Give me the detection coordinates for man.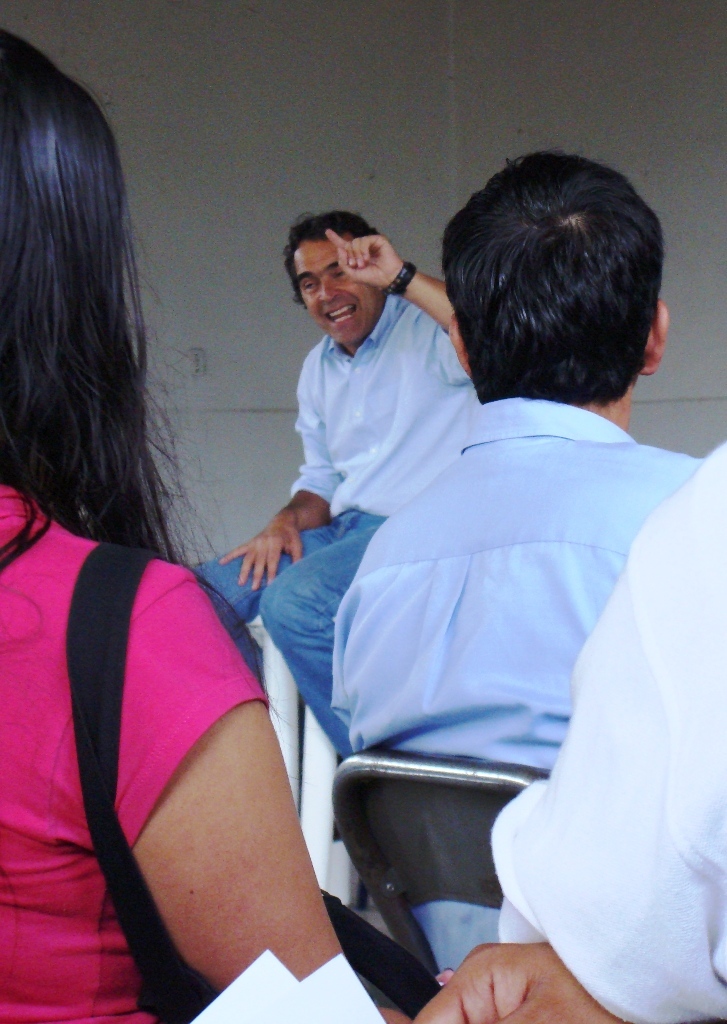
box=[409, 440, 726, 1023].
